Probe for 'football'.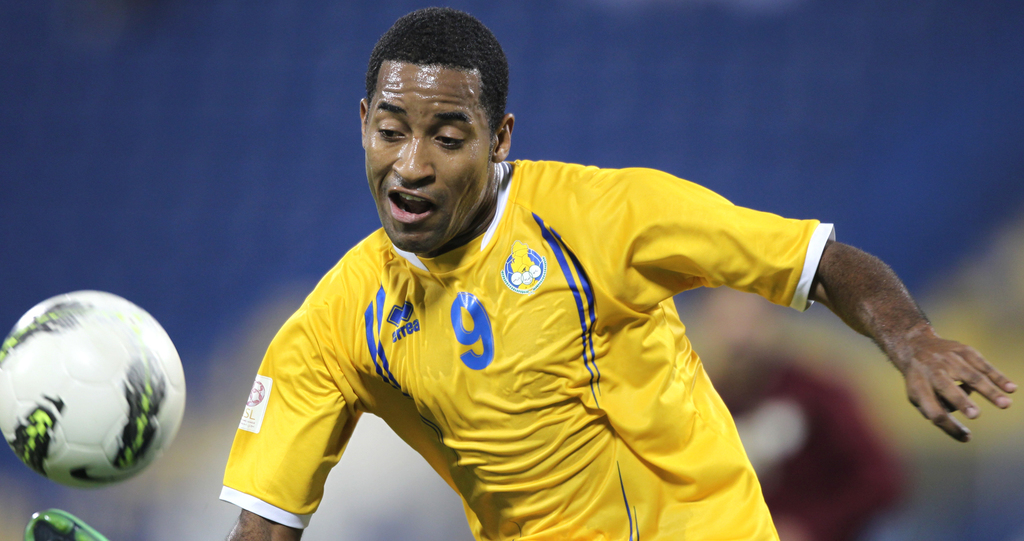
Probe result: 0/289/188/487.
